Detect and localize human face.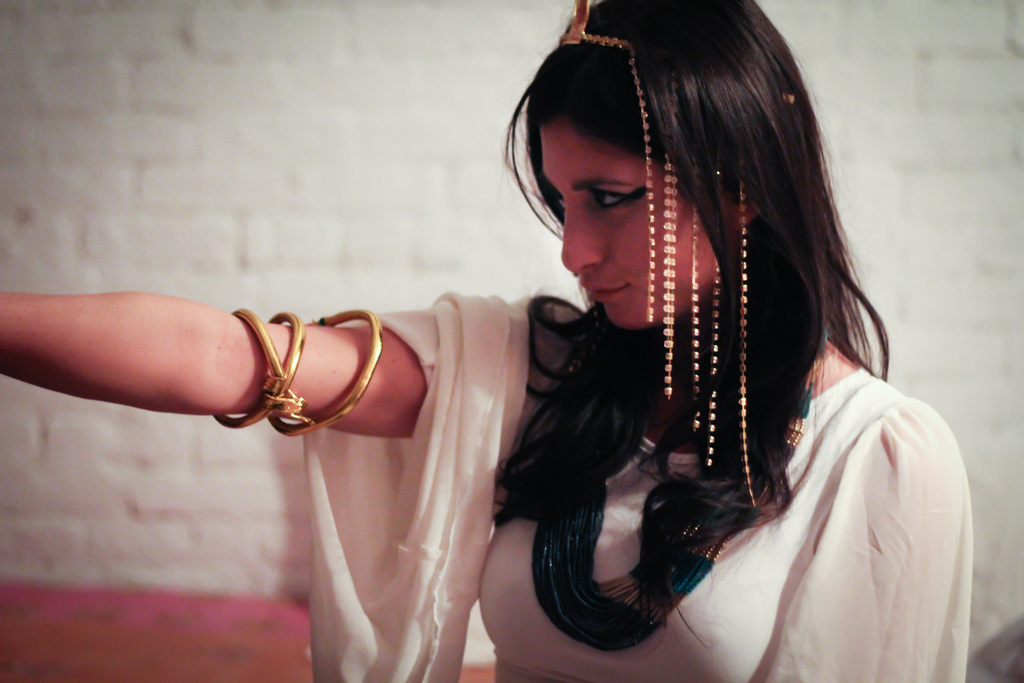
Localized at bbox=[538, 119, 717, 326].
